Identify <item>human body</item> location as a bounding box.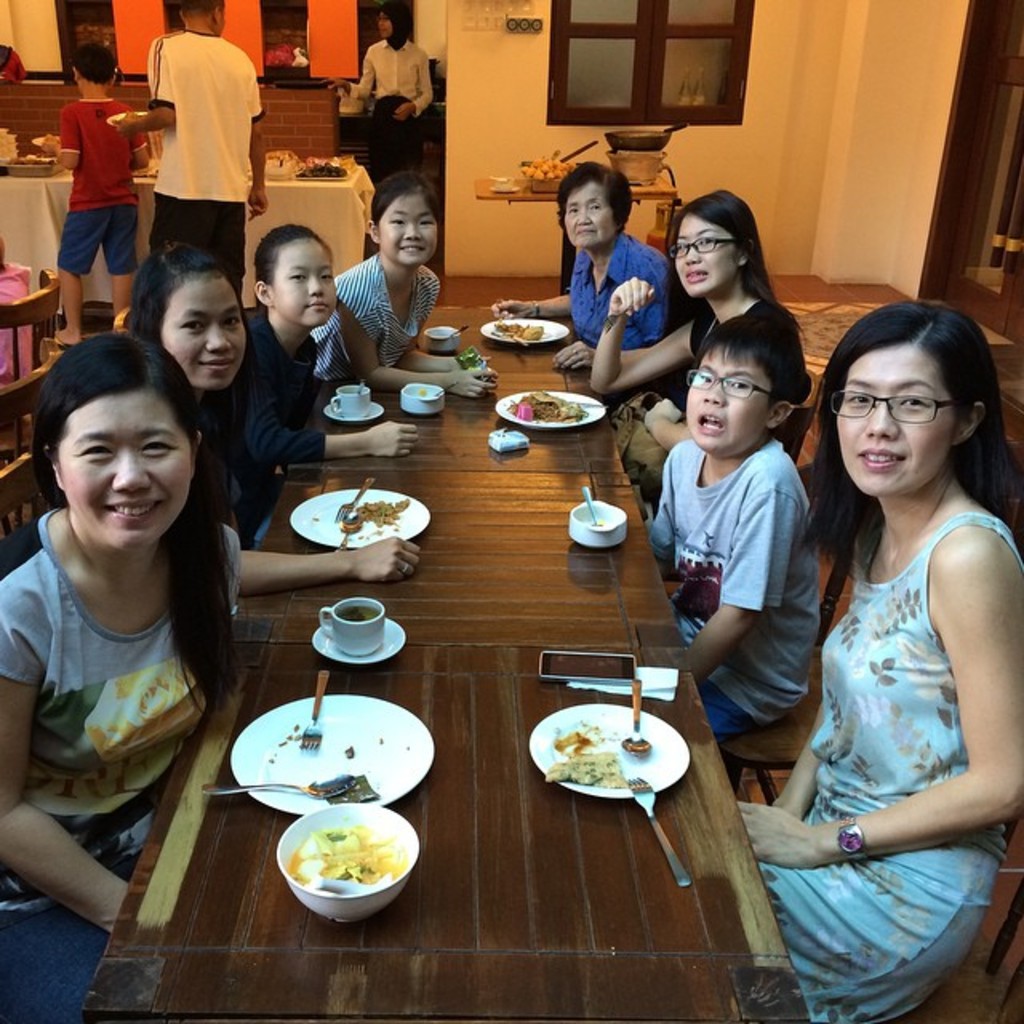
locate(632, 309, 834, 758).
